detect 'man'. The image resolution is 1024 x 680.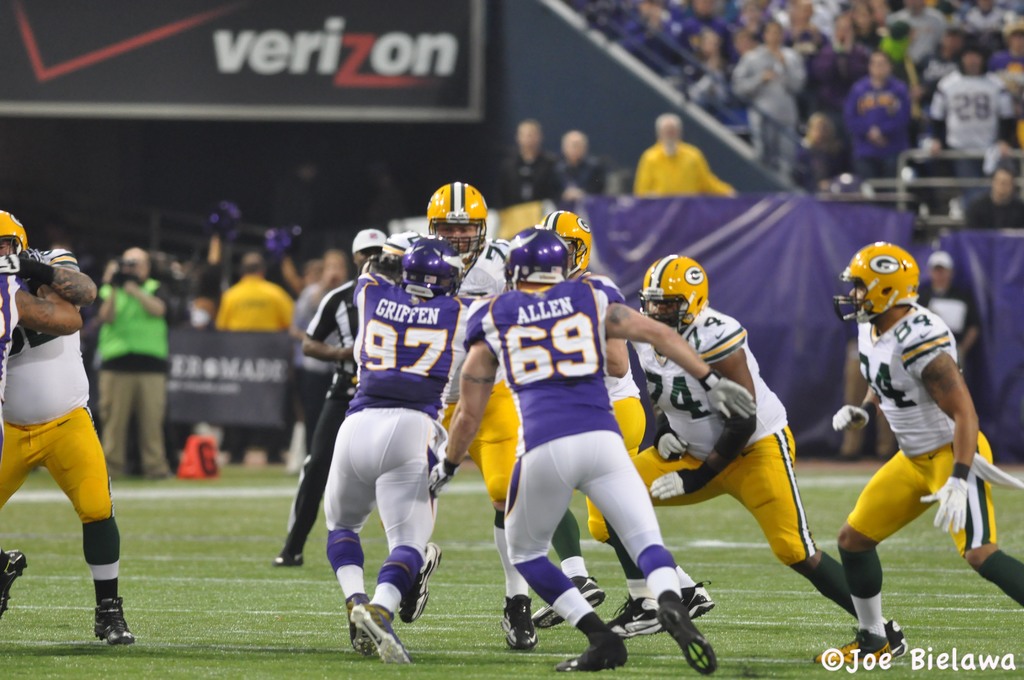
locate(216, 257, 285, 460).
